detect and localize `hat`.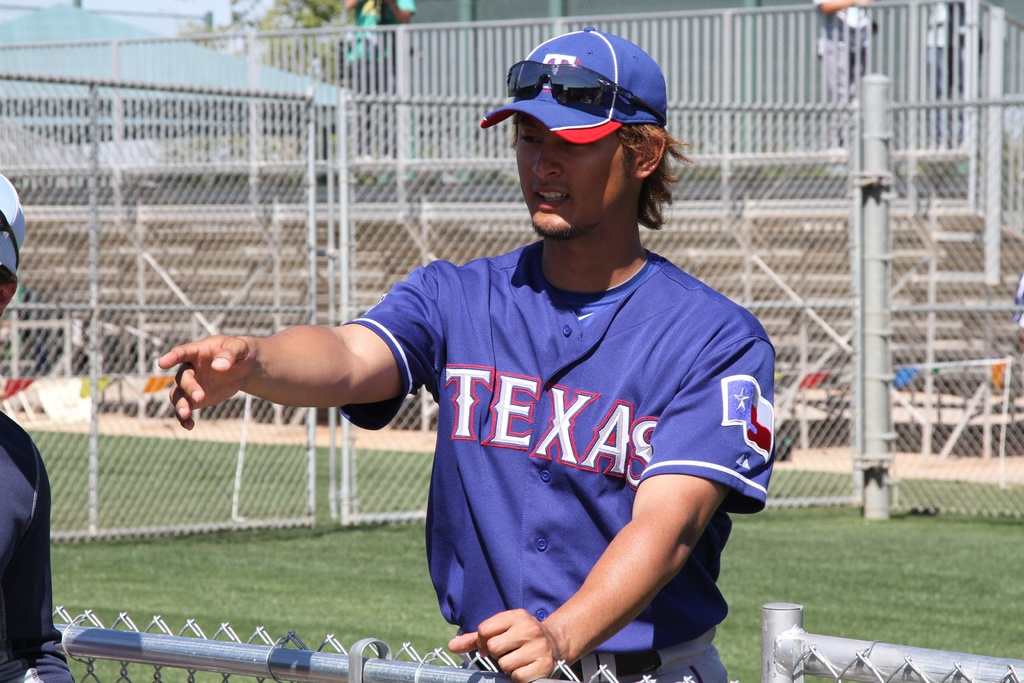
Localized at locate(483, 22, 664, 144).
